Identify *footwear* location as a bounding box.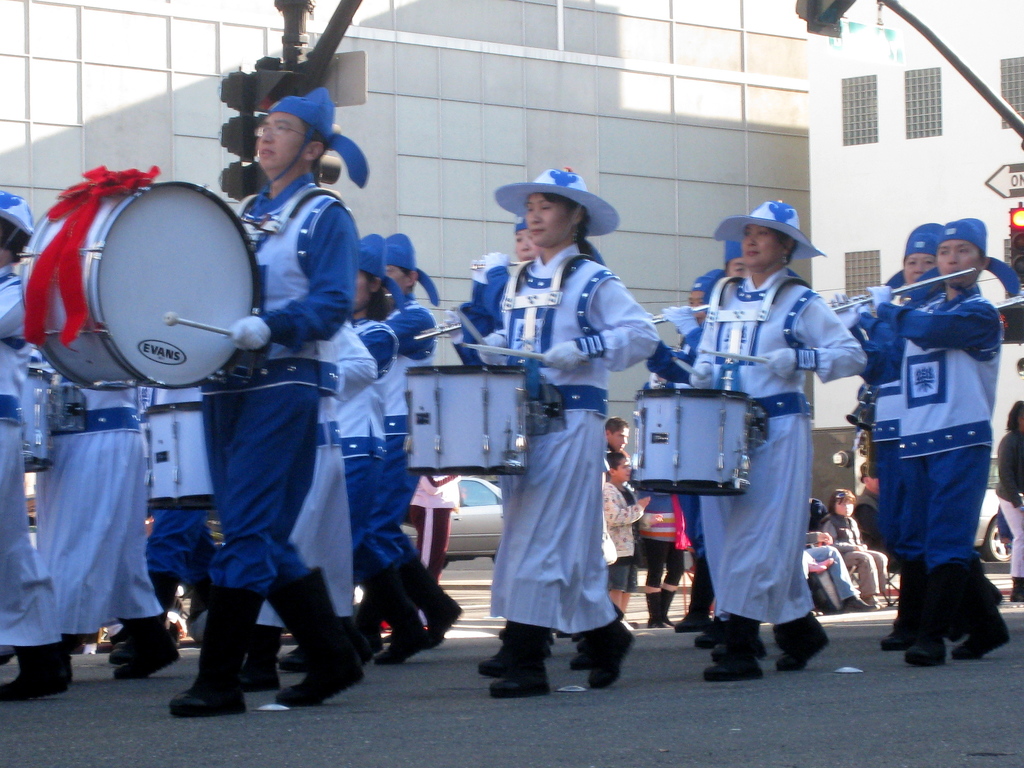
(x1=587, y1=618, x2=637, y2=691).
